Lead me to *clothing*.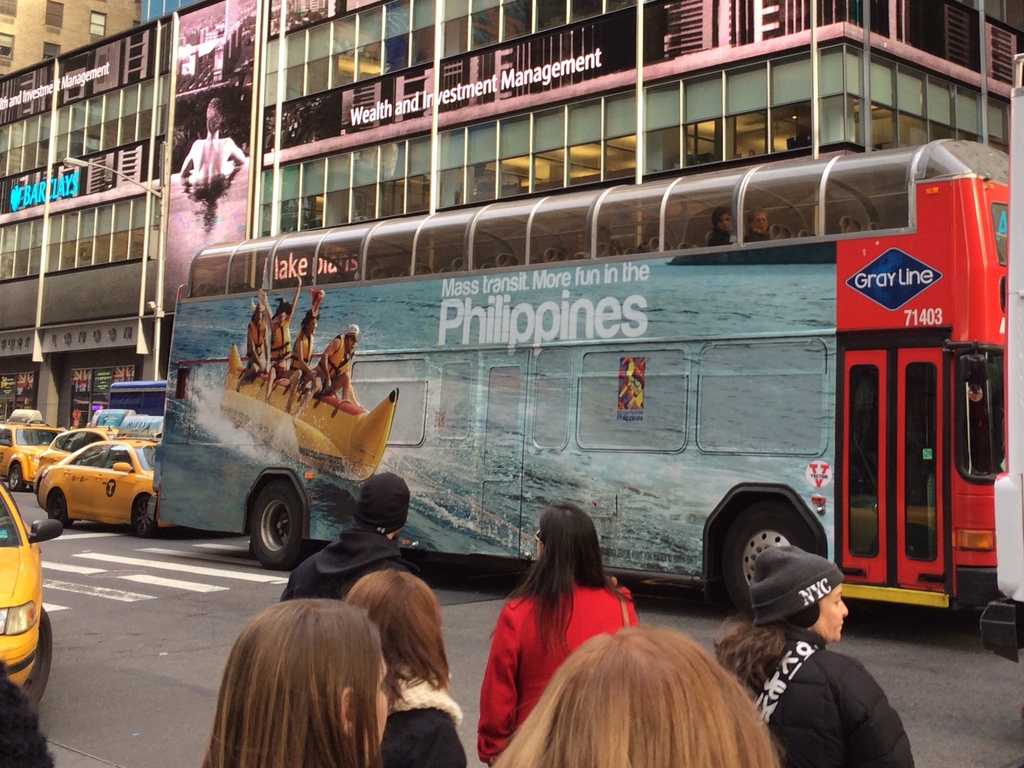
Lead to 371 664 469 767.
